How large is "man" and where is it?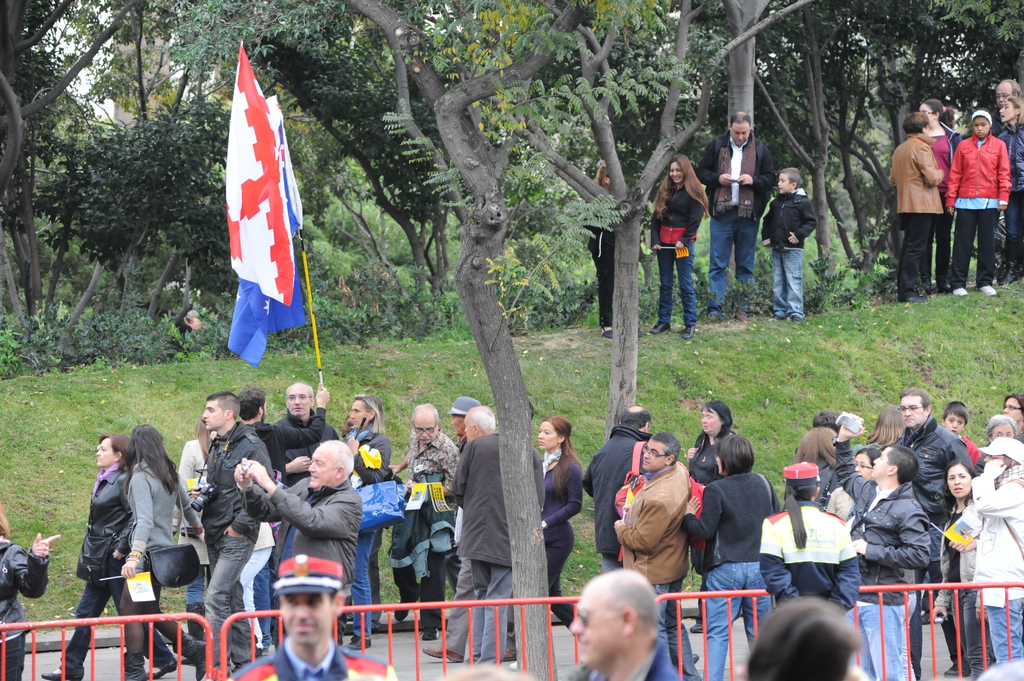
Bounding box: crop(609, 433, 696, 680).
